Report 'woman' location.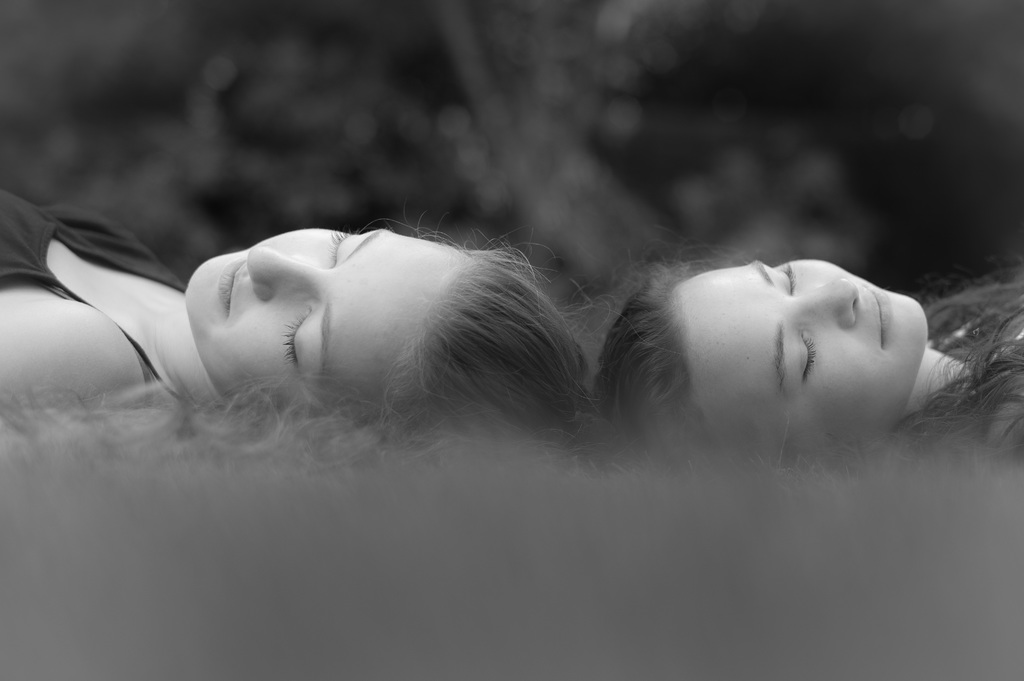
Report: x1=607 y1=244 x2=1023 y2=474.
